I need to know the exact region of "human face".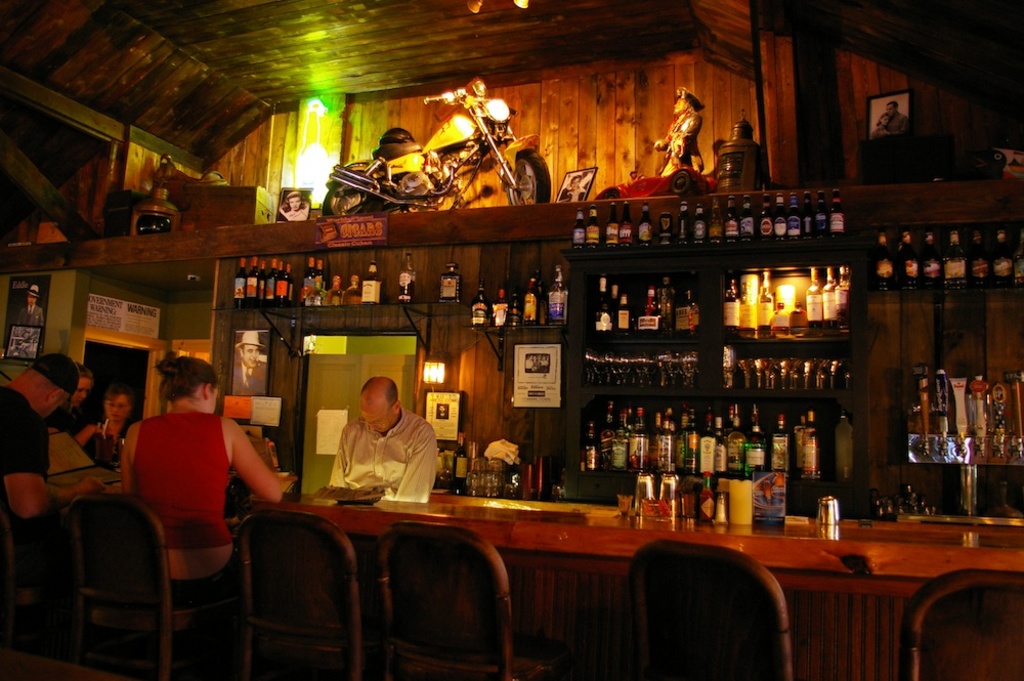
Region: [353,406,395,439].
